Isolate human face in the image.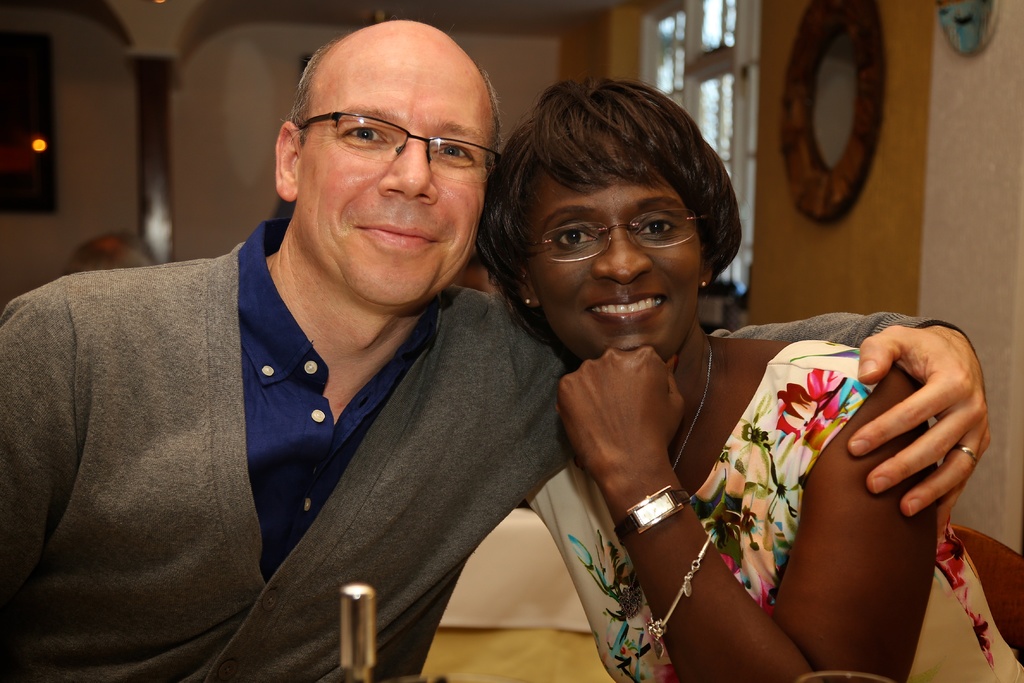
Isolated region: <bbox>294, 39, 495, 313</bbox>.
